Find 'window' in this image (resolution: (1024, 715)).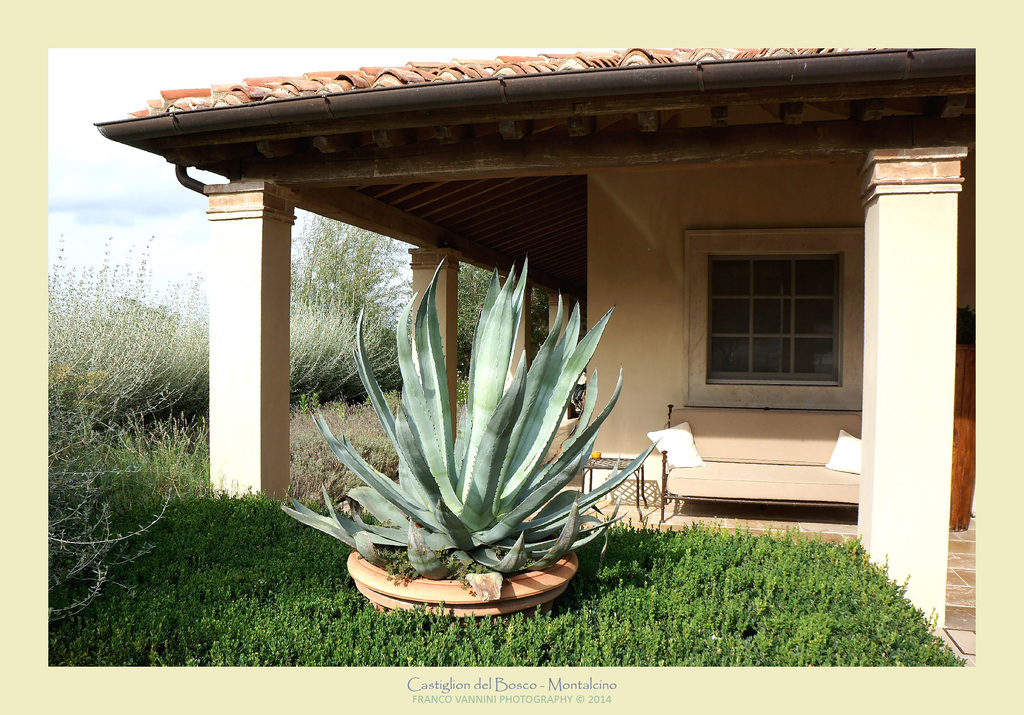
(left=651, top=203, right=872, bottom=405).
